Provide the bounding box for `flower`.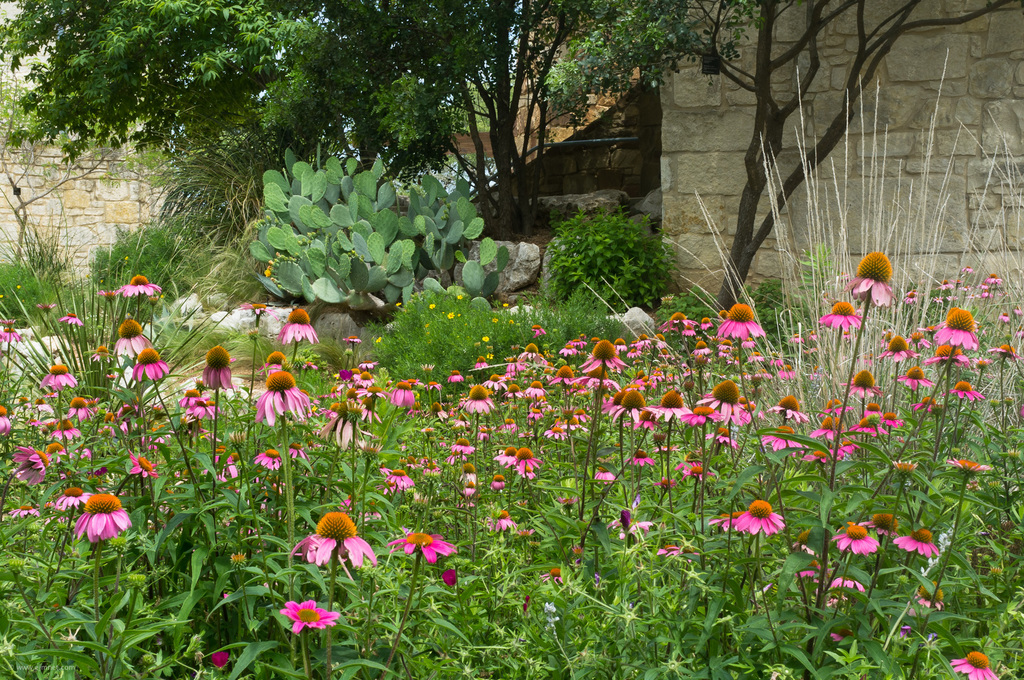
left=52, top=483, right=132, bottom=555.
